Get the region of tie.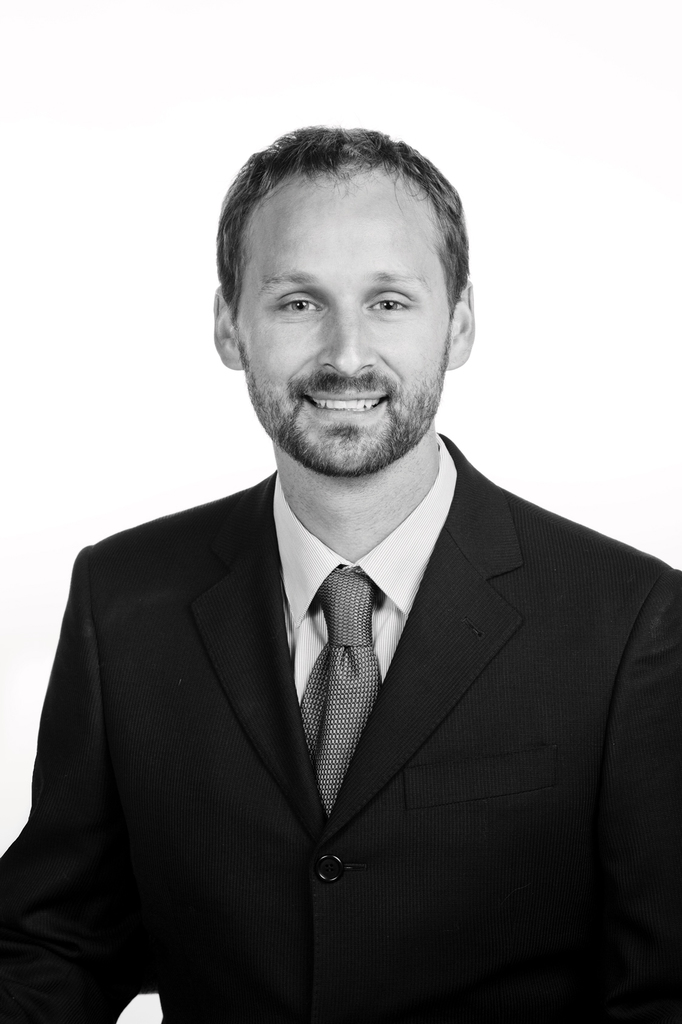
[x1=298, y1=567, x2=384, y2=819].
